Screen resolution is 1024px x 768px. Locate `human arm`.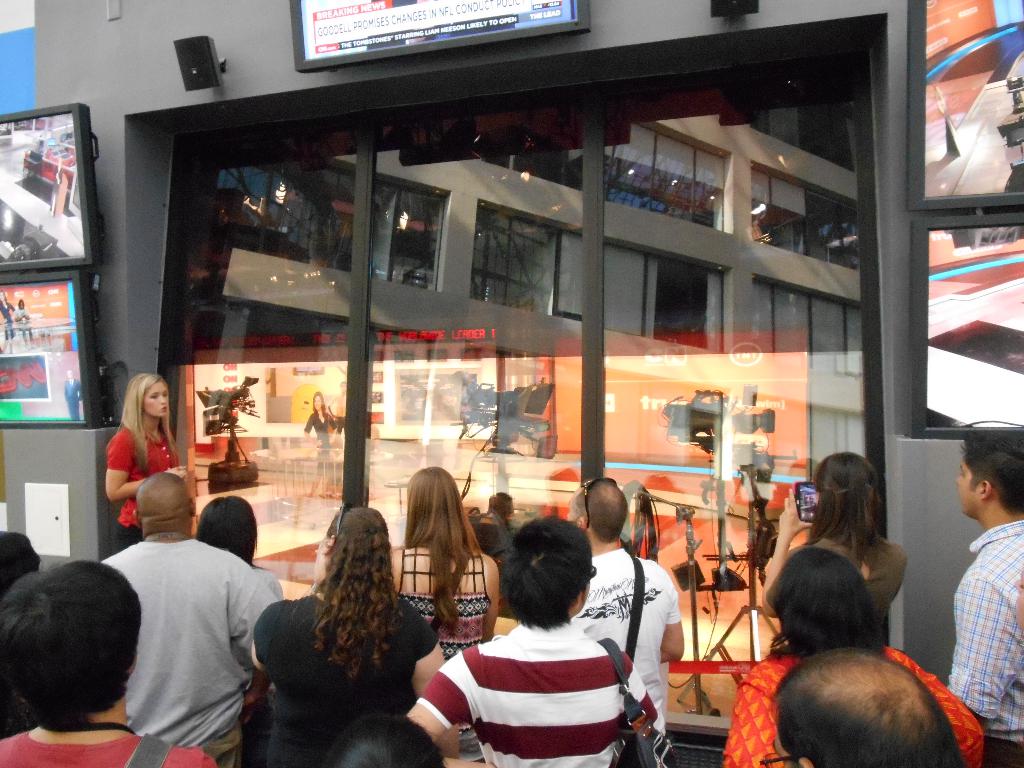
623, 657, 669, 741.
